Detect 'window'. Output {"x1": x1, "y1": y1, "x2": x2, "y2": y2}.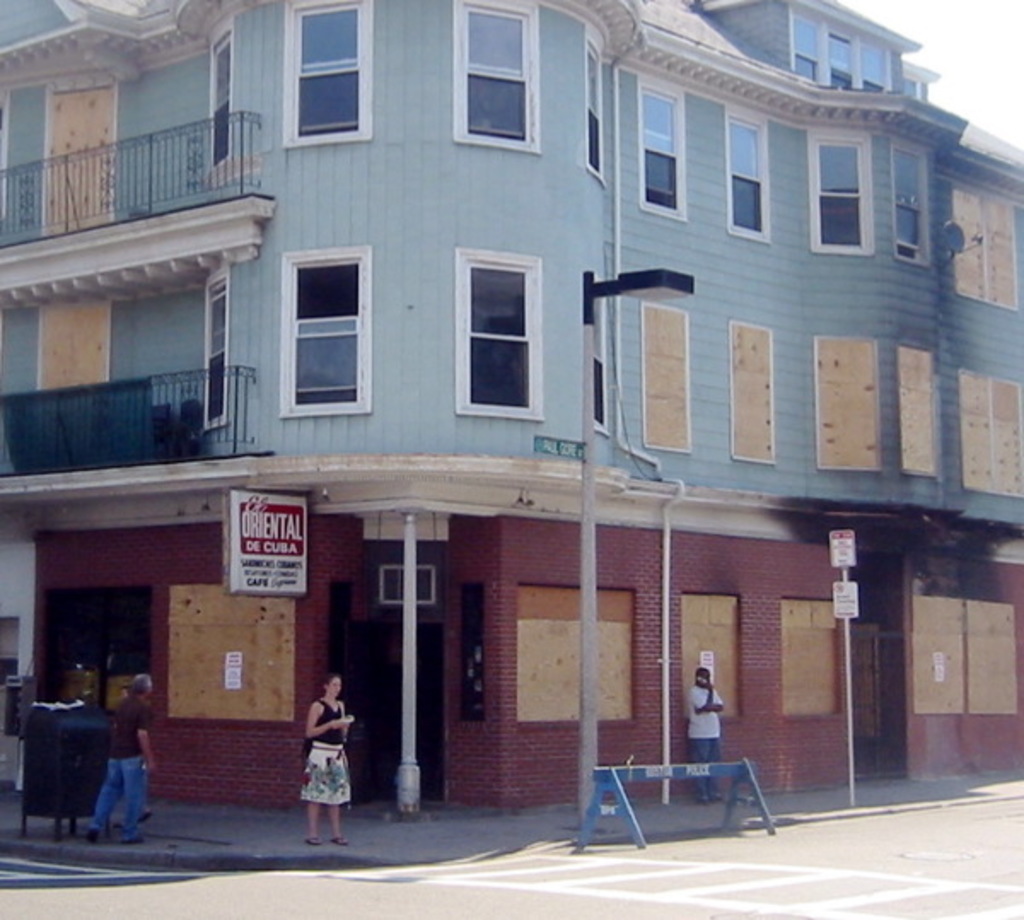
{"x1": 944, "y1": 183, "x2": 1022, "y2": 311}.
